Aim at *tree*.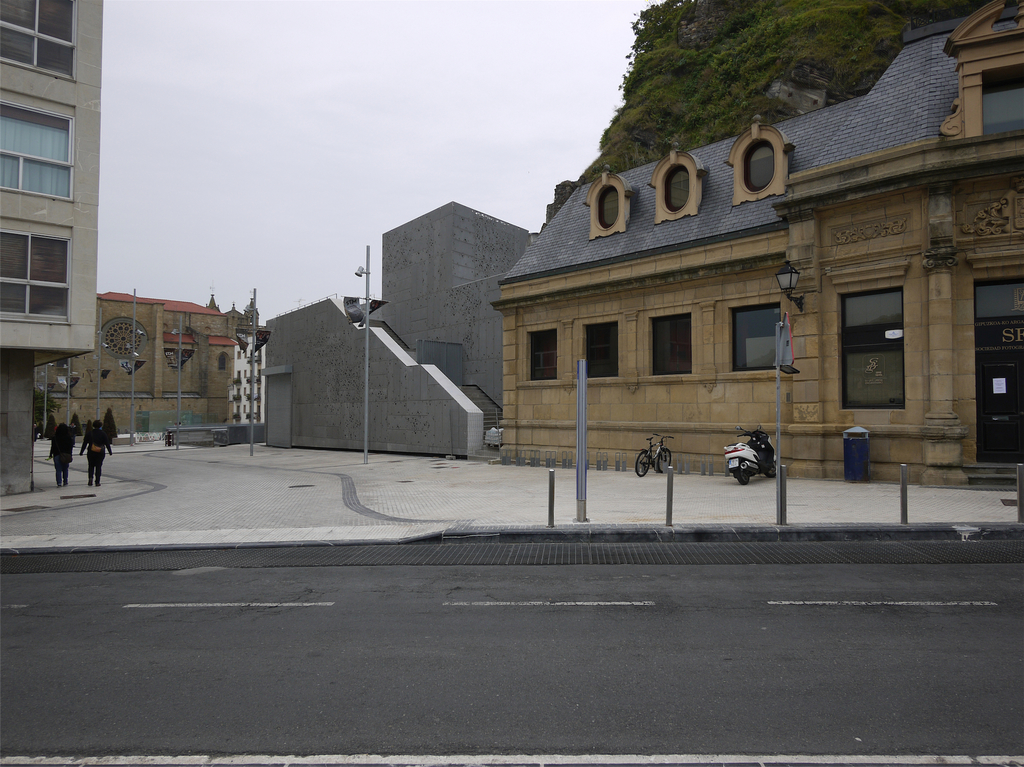
Aimed at {"x1": 37, "y1": 384, "x2": 68, "y2": 425}.
